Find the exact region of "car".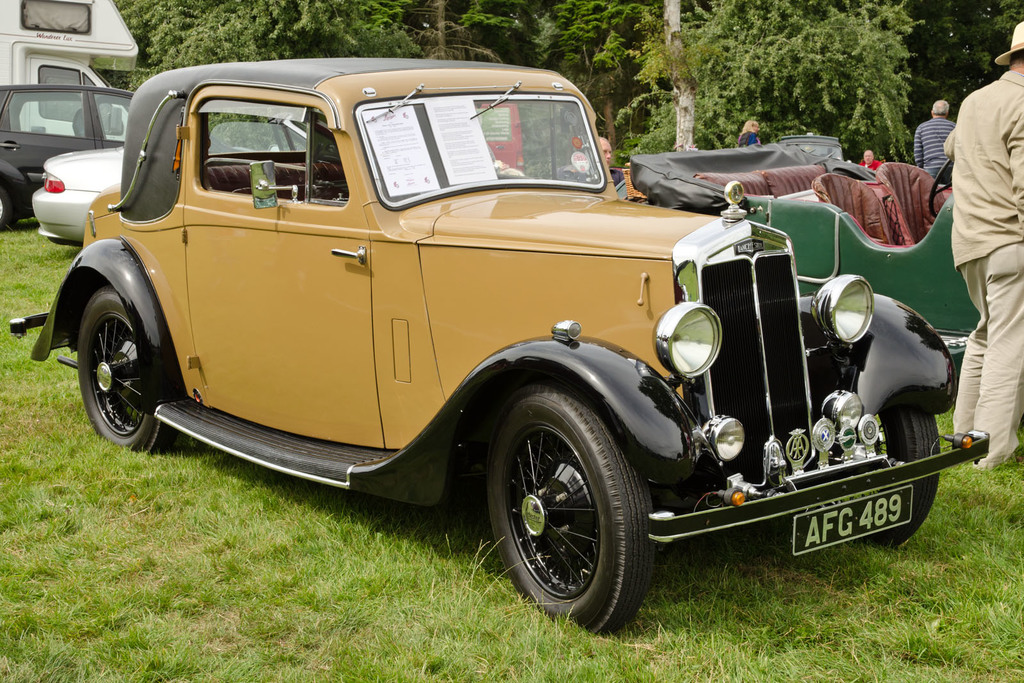
Exact region: bbox(0, 84, 143, 229).
